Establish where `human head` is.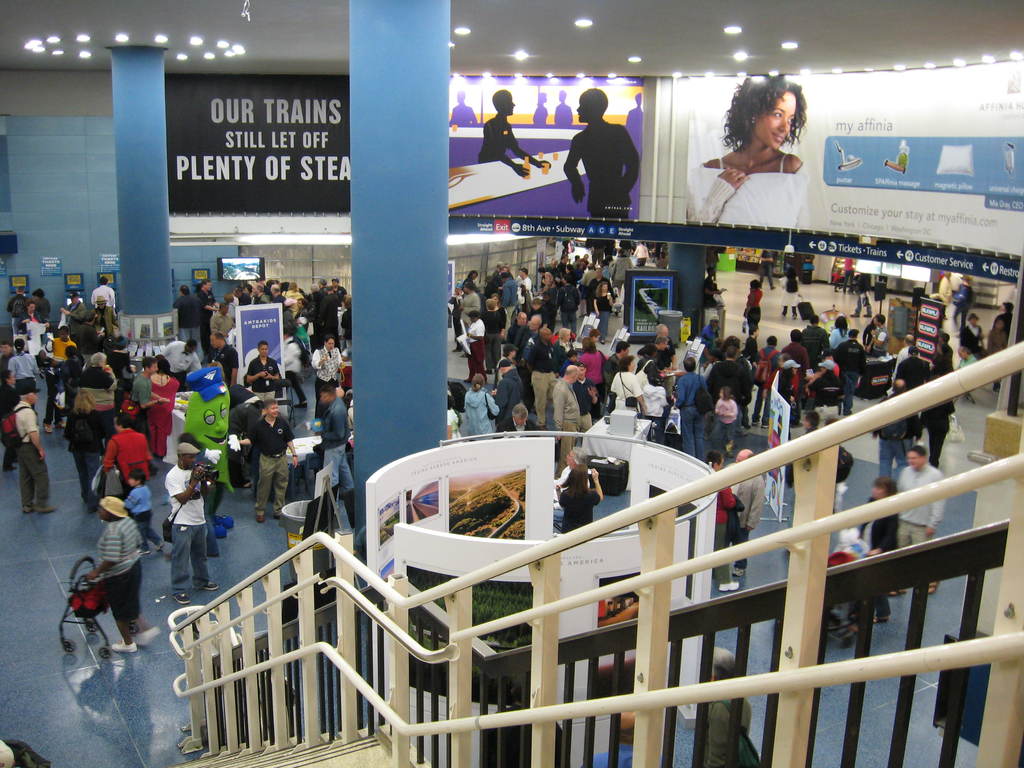
Established at <region>472, 374, 484, 389</region>.
